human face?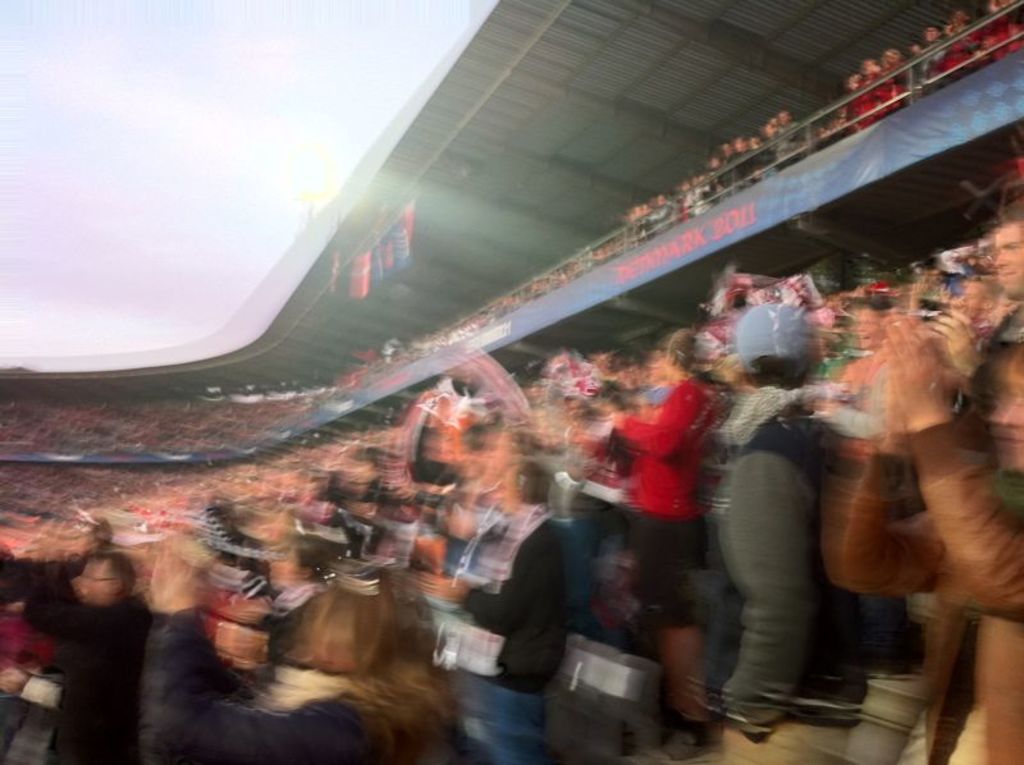
x1=996, y1=221, x2=1023, y2=301
